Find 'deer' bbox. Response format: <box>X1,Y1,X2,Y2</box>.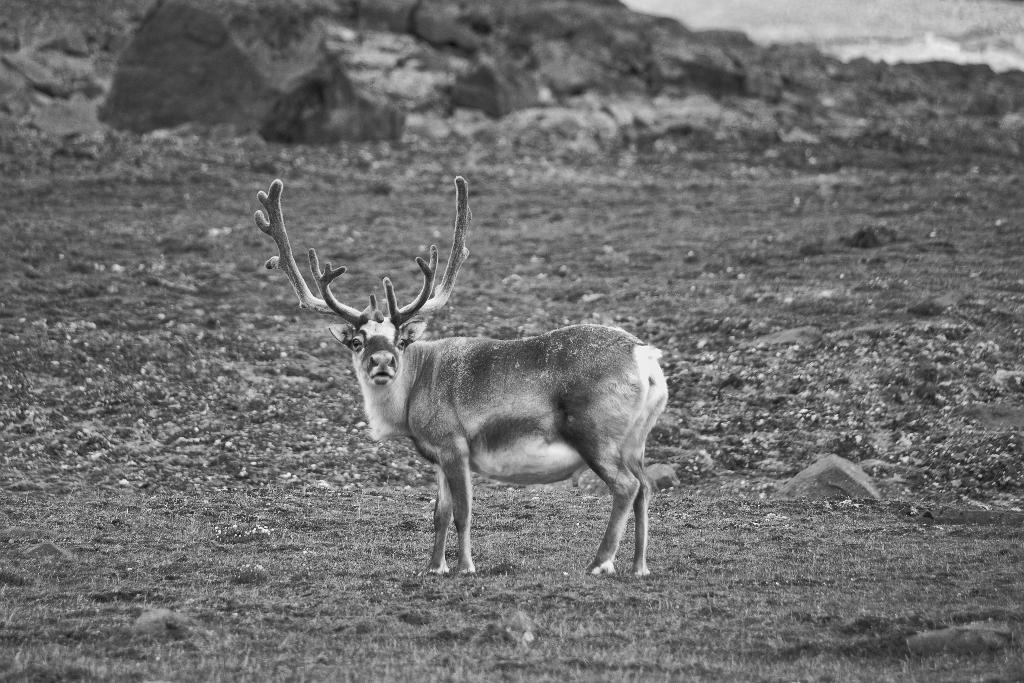
<box>252,176,668,578</box>.
